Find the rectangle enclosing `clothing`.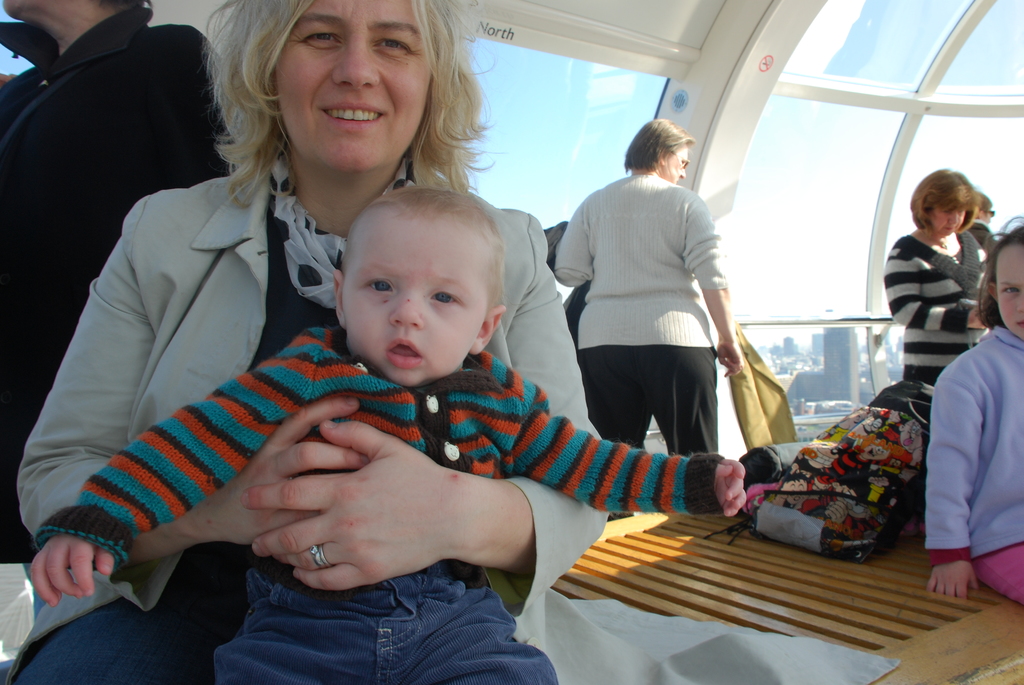
(x1=5, y1=152, x2=897, y2=684).
